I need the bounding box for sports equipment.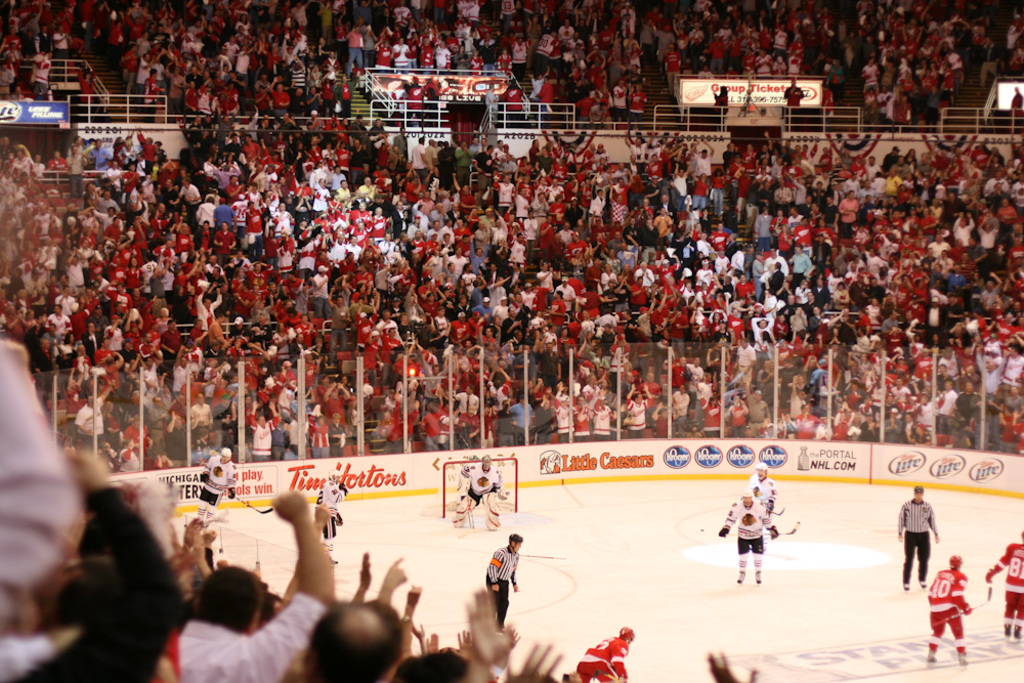
Here it is: select_region(752, 571, 761, 586).
